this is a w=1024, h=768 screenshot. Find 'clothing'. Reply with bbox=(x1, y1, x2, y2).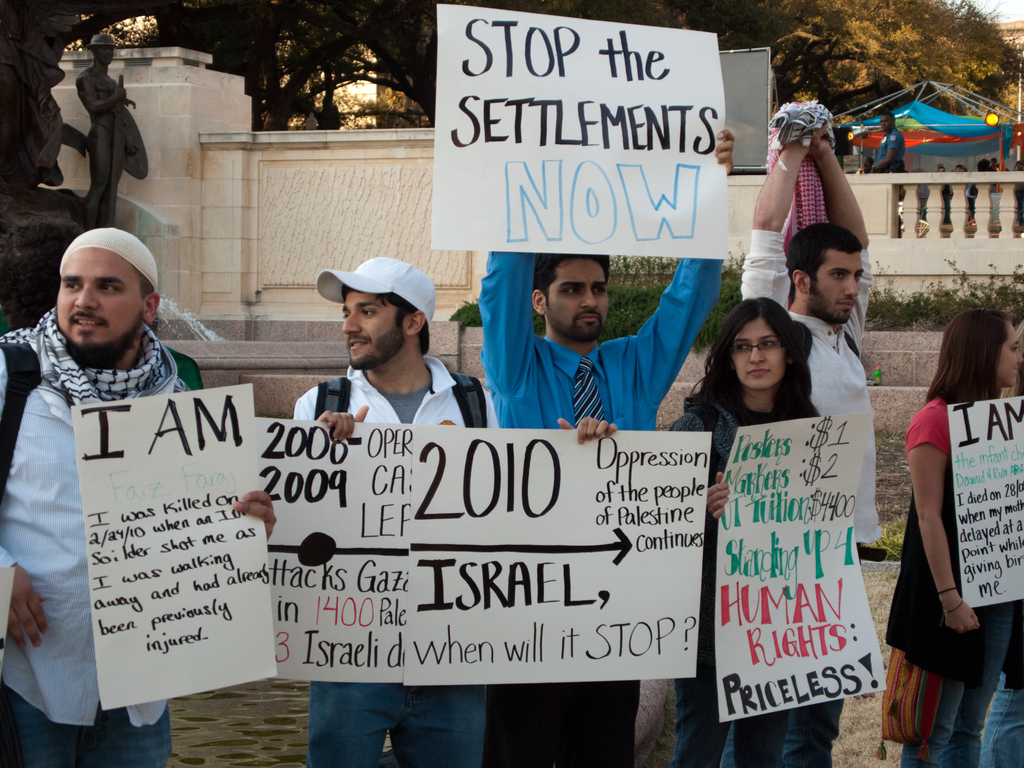
bbox=(871, 124, 909, 173).
